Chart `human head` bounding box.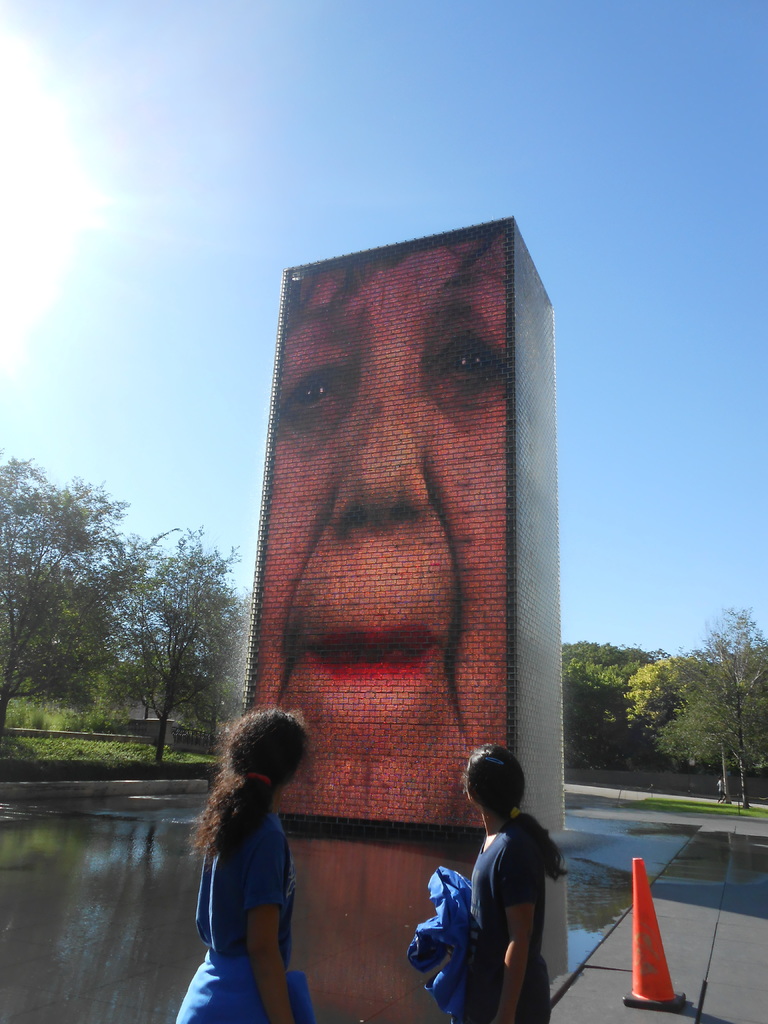
Charted: bbox=(469, 760, 545, 835).
